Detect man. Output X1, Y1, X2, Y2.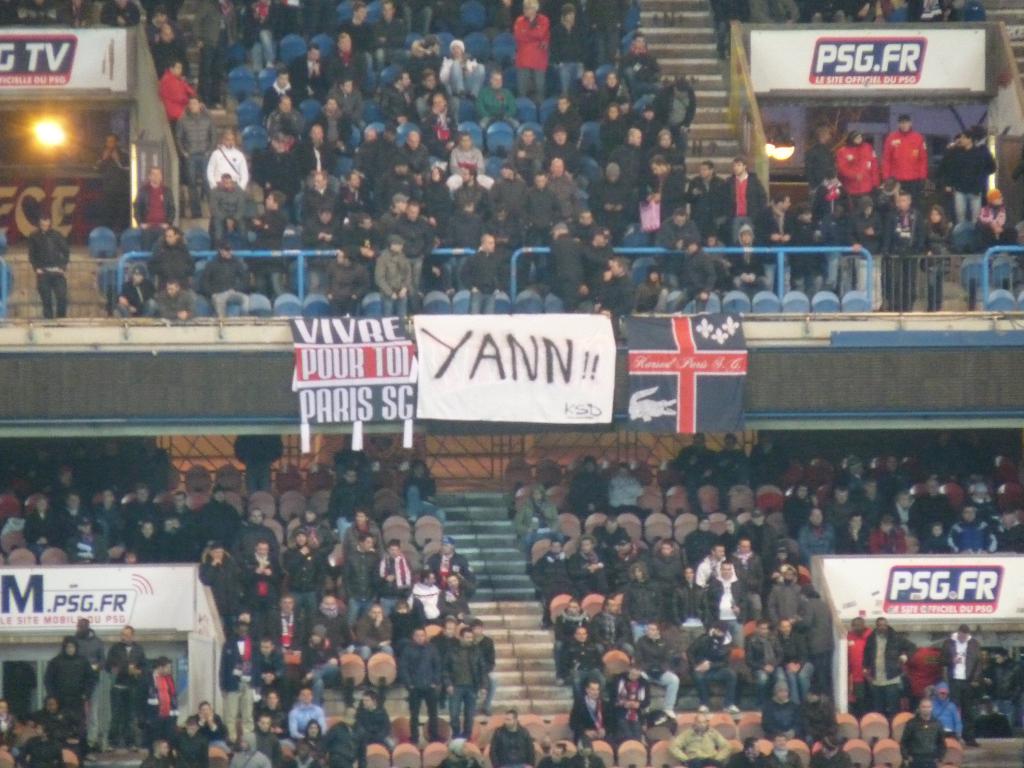
316, 704, 365, 767.
